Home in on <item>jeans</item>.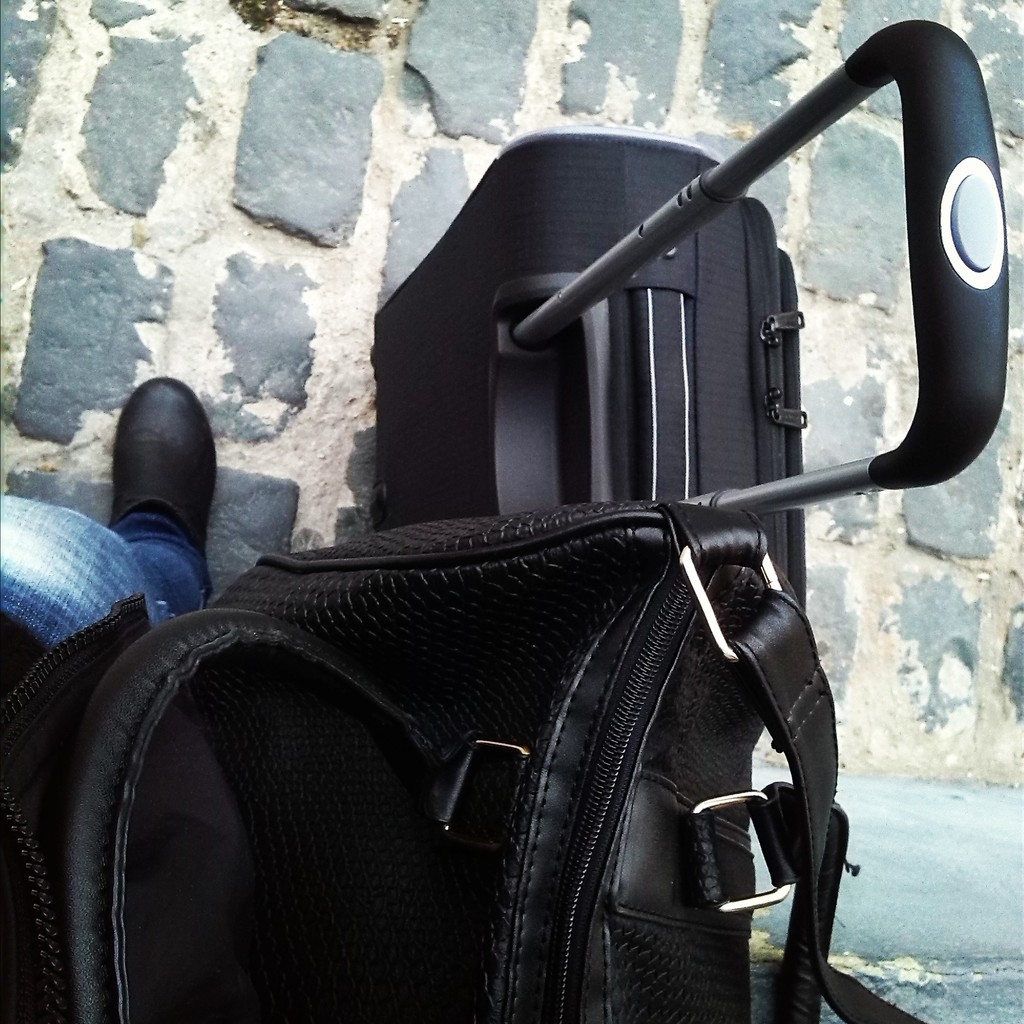
Homed in at x1=0 y1=499 x2=209 y2=654.
